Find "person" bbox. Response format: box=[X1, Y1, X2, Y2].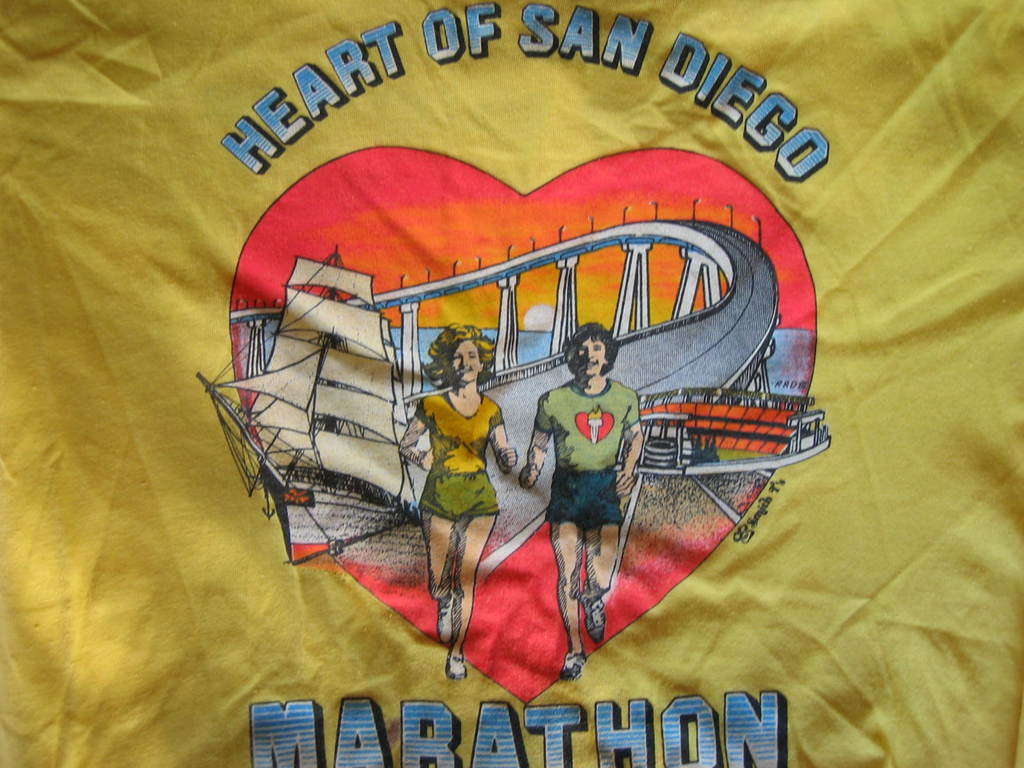
box=[514, 317, 646, 677].
